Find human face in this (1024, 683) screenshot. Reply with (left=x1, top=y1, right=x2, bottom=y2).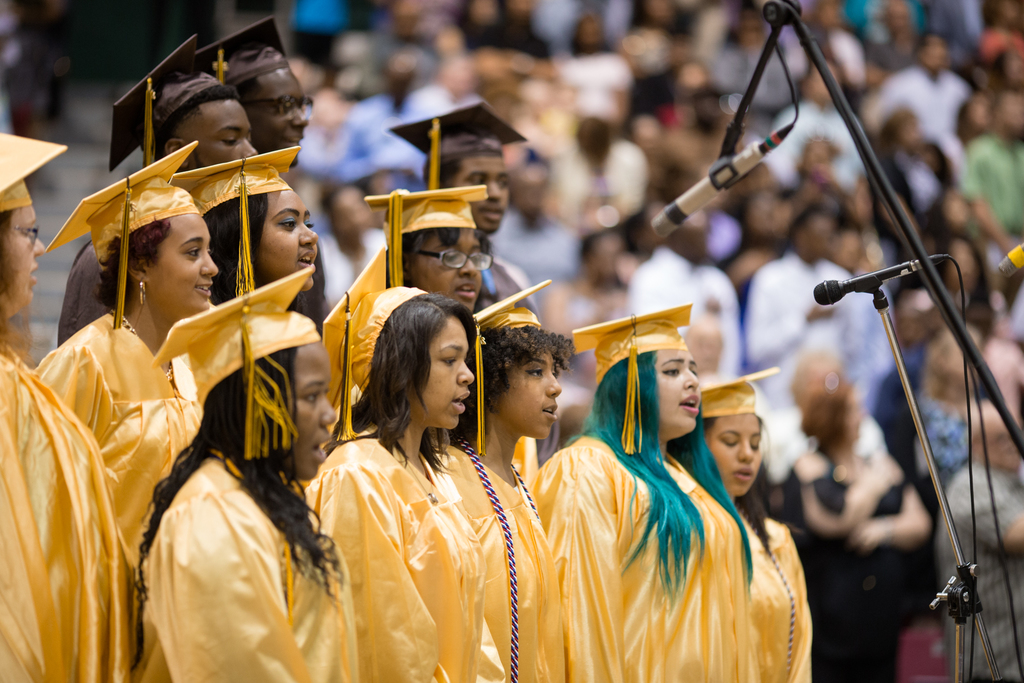
(left=150, top=209, right=220, bottom=323).
